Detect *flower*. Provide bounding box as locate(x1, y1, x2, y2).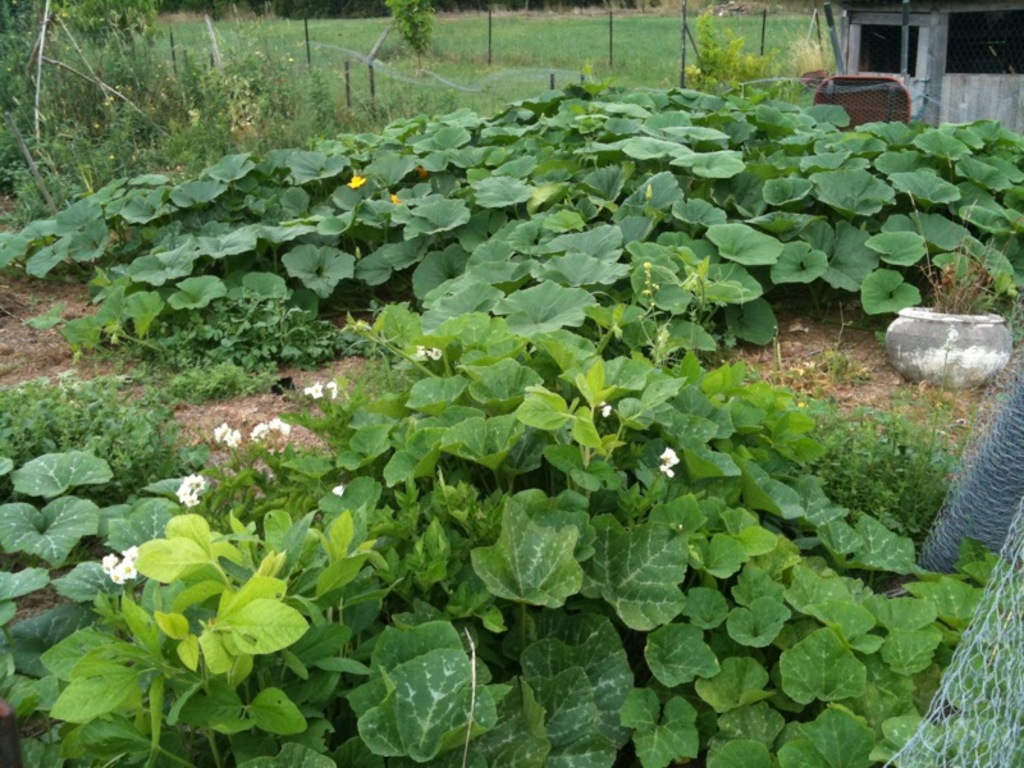
locate(175, 470, 205, 507).
